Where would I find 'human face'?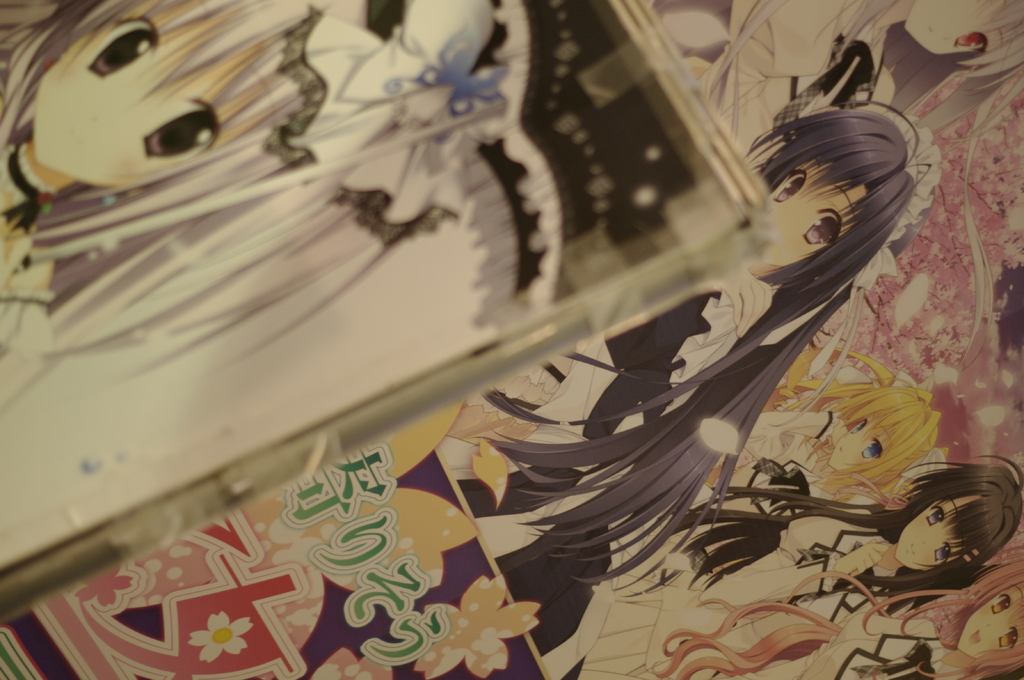
At (960,587,1023,666).
